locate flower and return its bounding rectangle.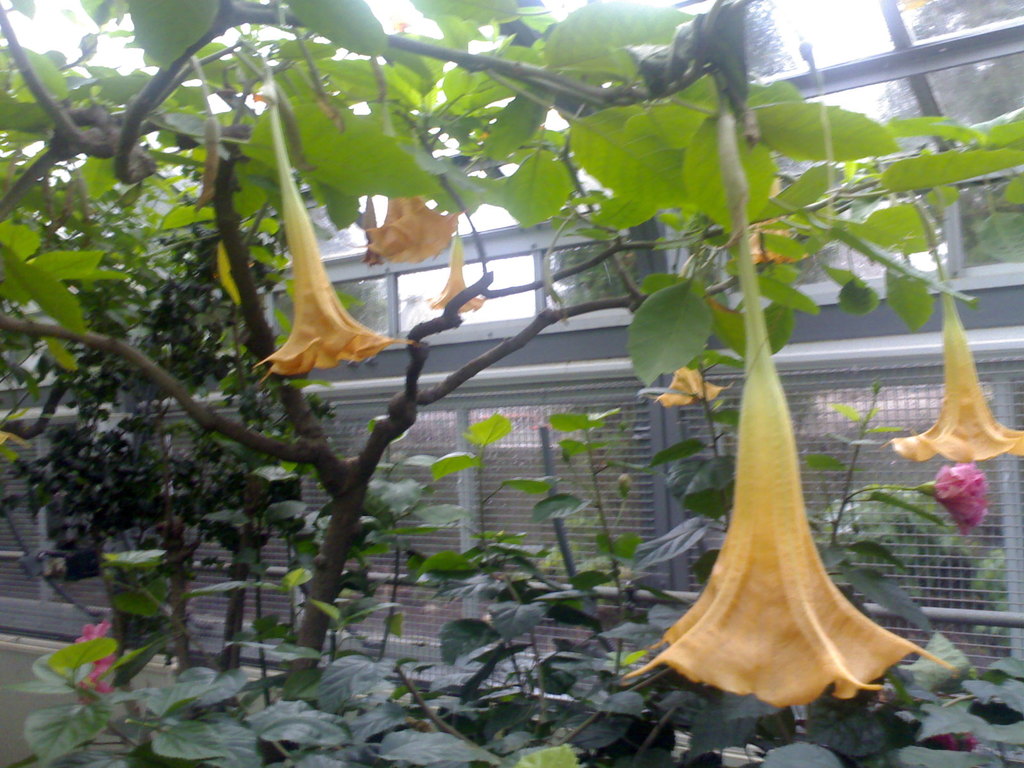
bbox=(646, 365, 727, 406).
